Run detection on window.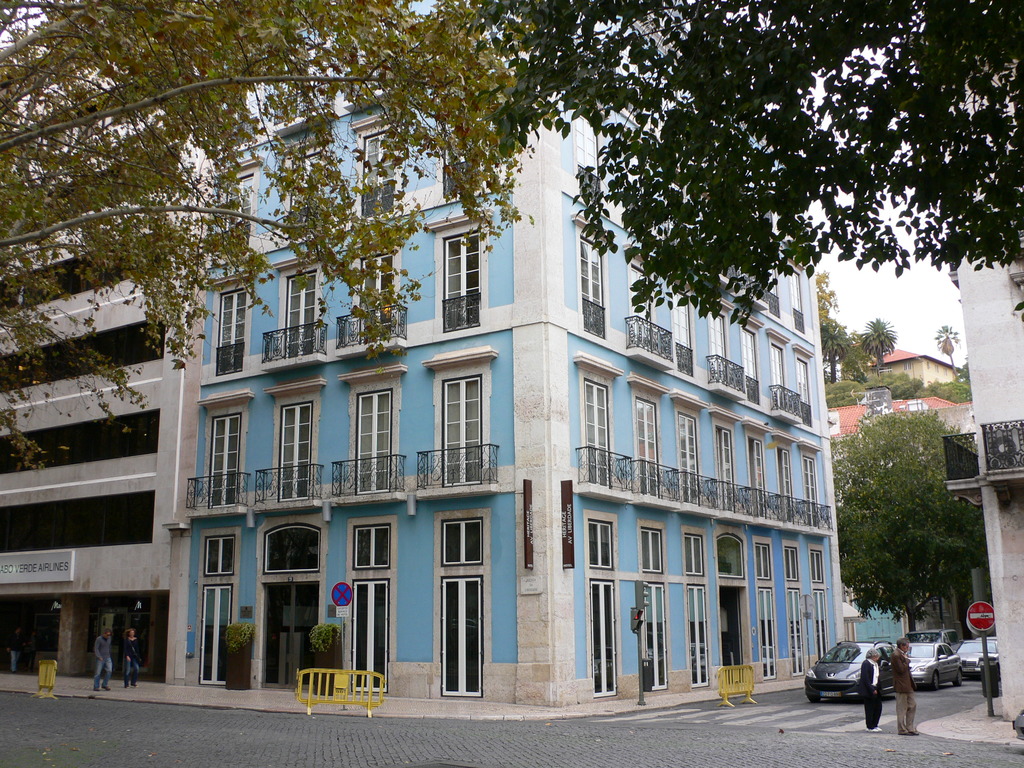
Result: 439, 578, 484, 696.
